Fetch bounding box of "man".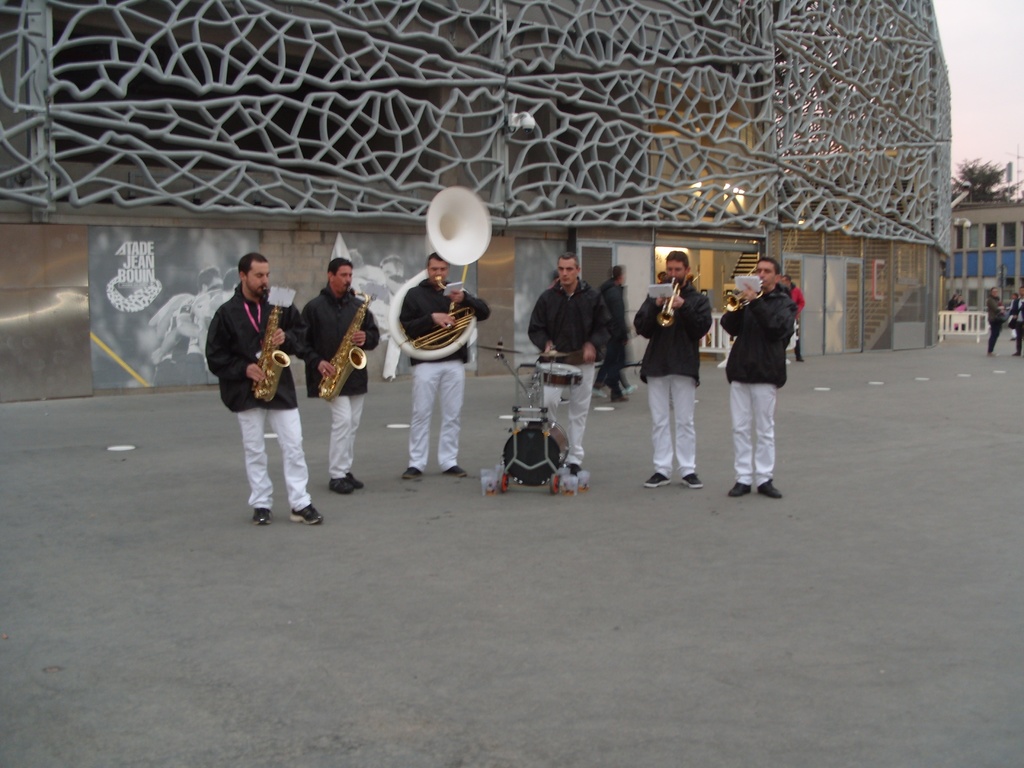
Bbox: 303 254 382 492.
